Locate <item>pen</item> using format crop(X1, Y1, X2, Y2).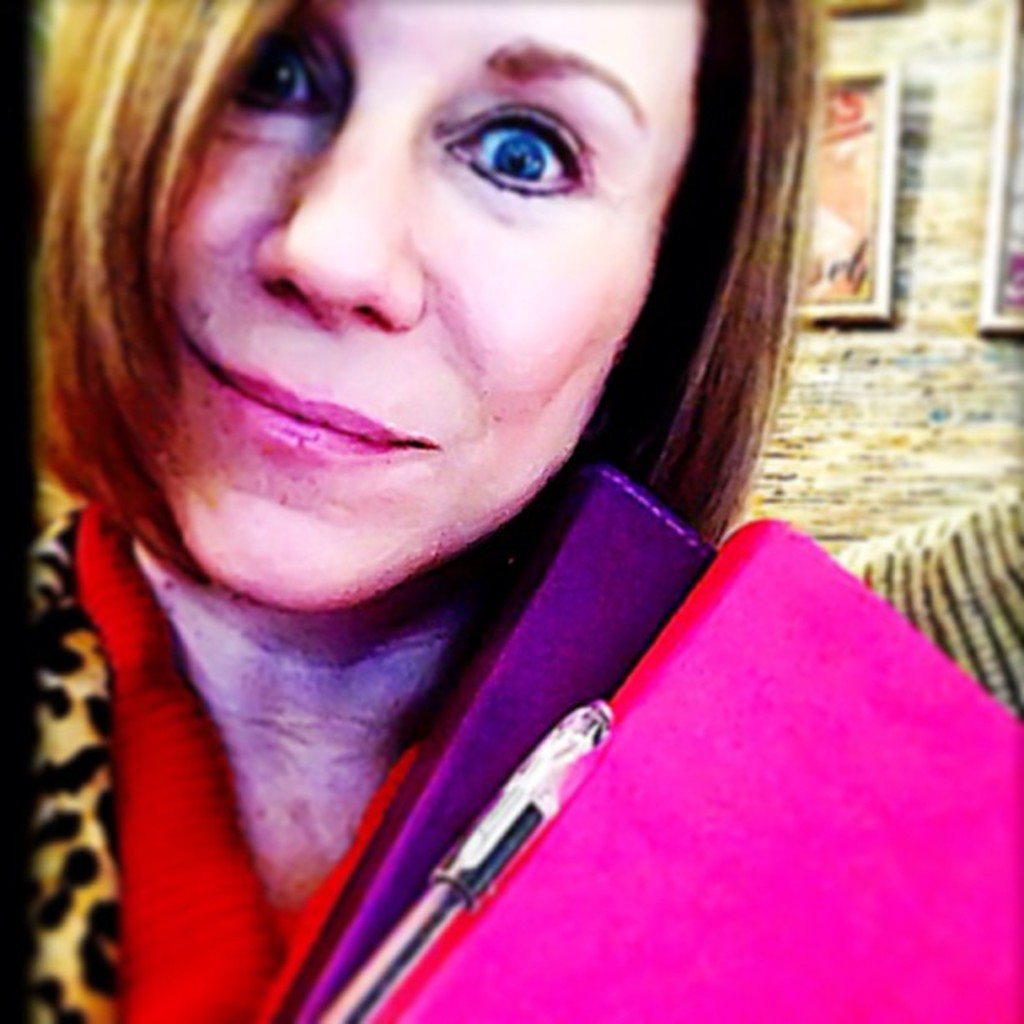
crop(330, 708, 586, 1022).
